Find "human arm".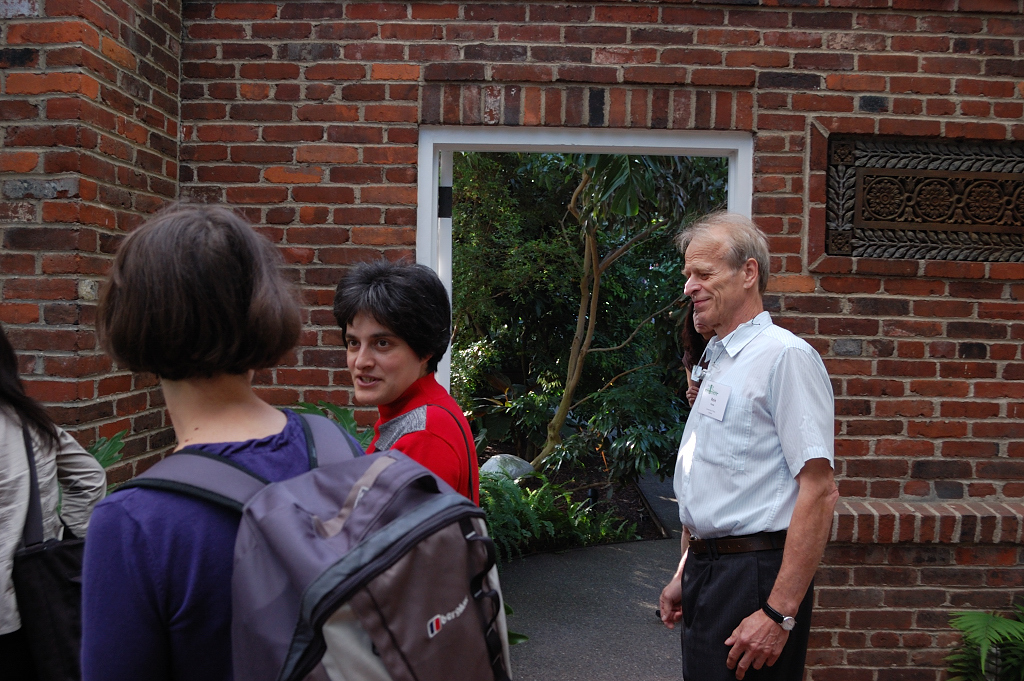
detection(78, 492, 162, 680).
